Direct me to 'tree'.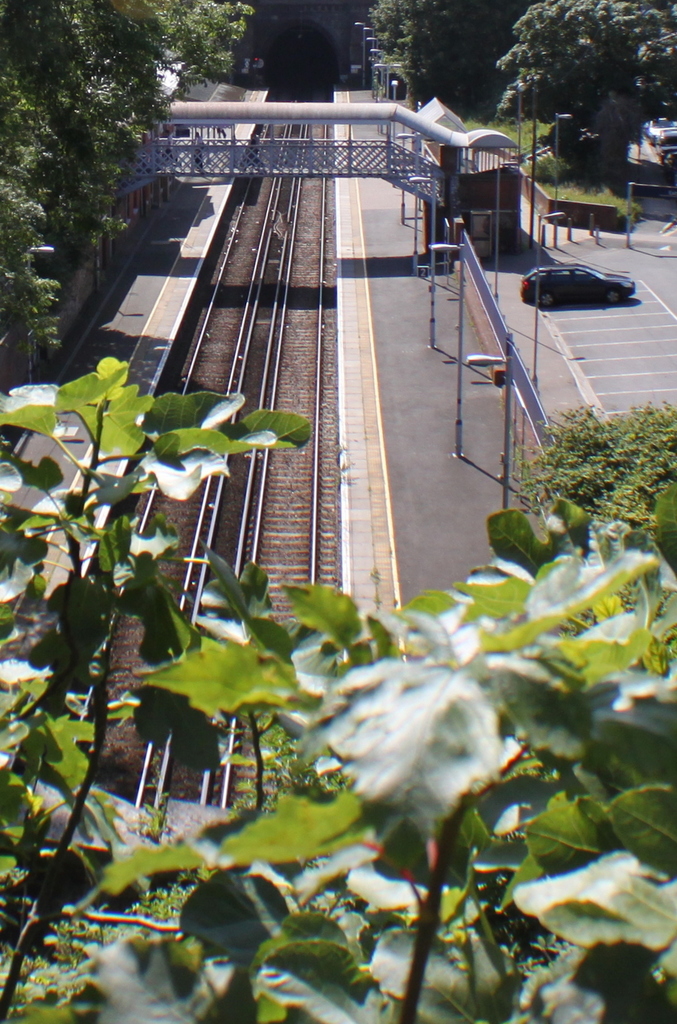
Direction: {"left": 0, "top": 353, "right": 676, "bottom": 1023}.
